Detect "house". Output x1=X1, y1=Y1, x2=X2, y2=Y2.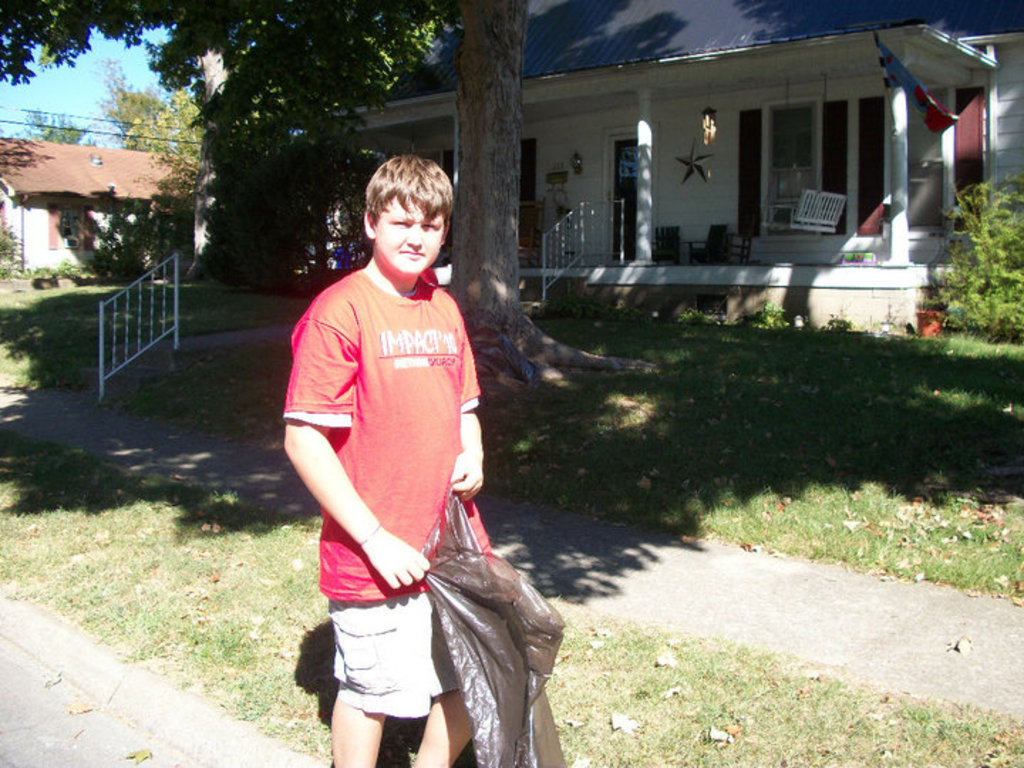
x1=1, y1=138, x2=199, y2=279.
